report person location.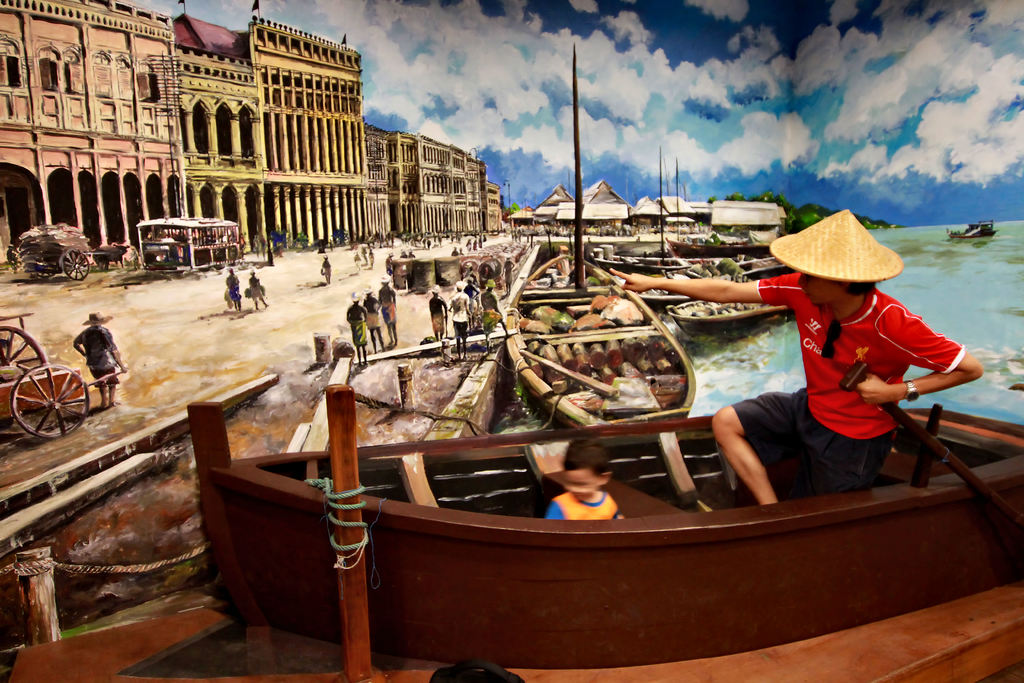
Report: detection(361, 288, 383, 355).
